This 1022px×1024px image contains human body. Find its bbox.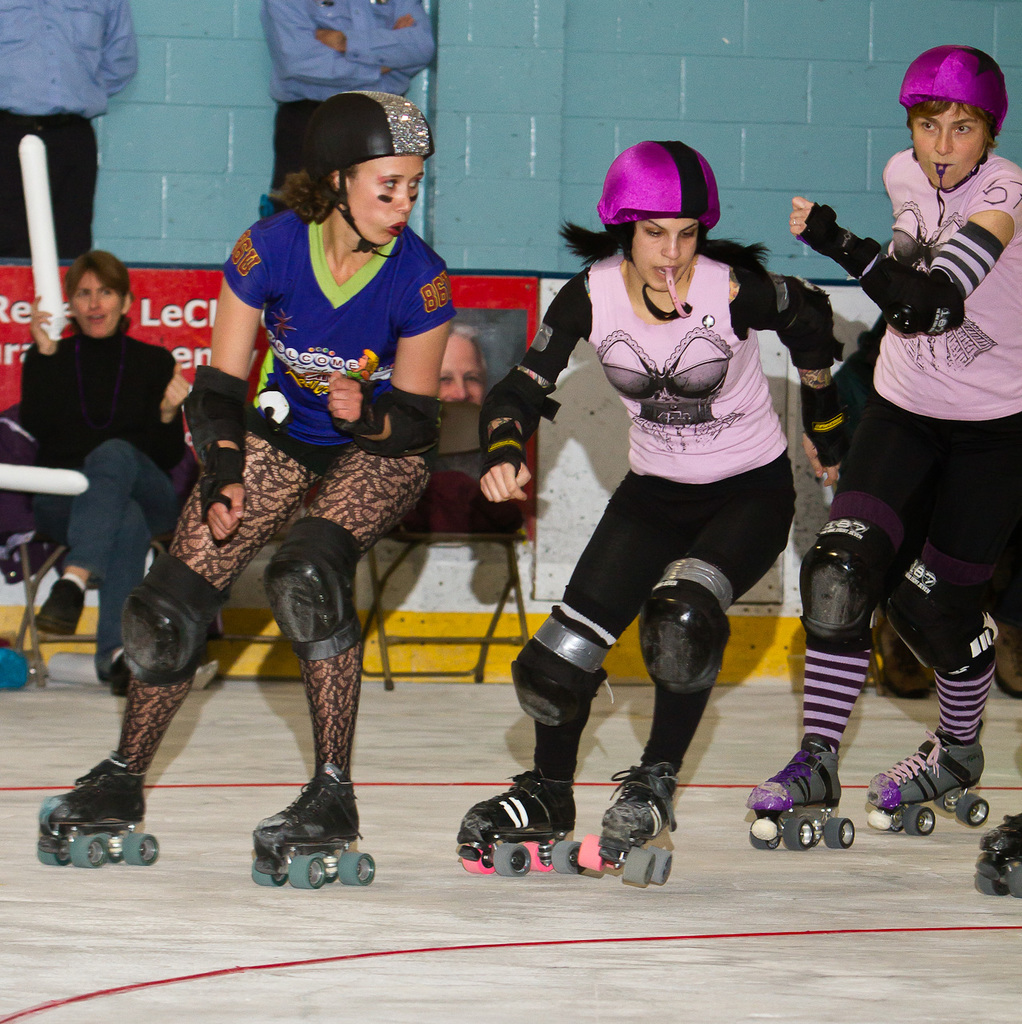
locate(42, 202, 460, 852).
